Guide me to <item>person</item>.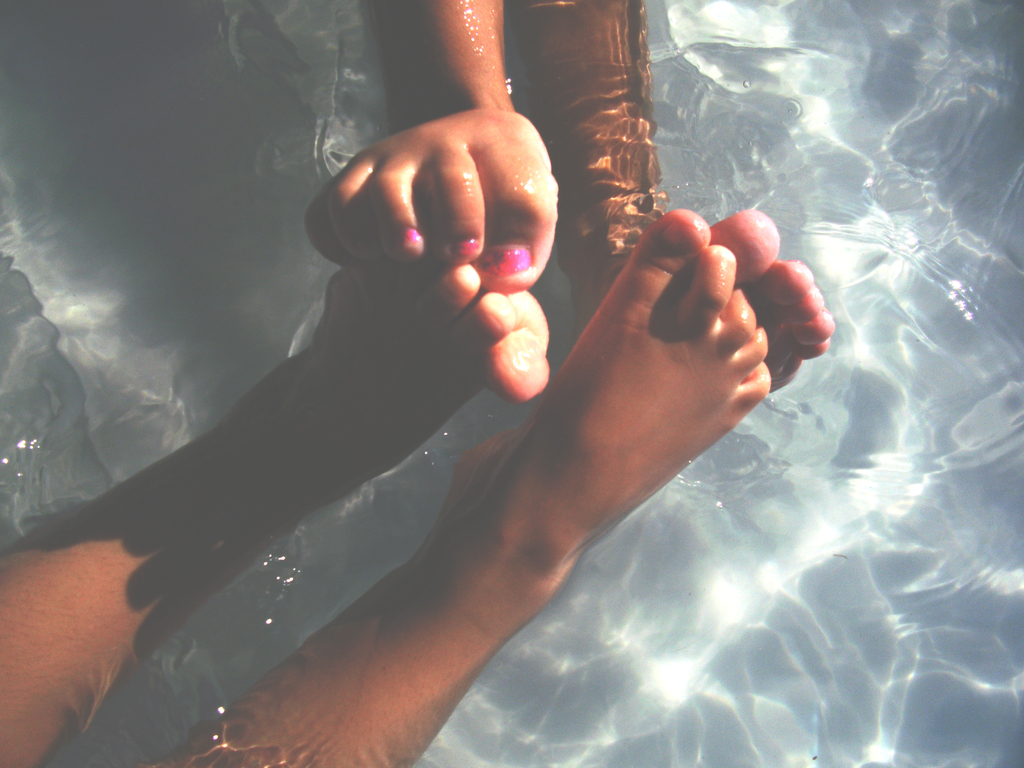
Guidance: [x1=0, y1=211, x2=776, y2=767].
